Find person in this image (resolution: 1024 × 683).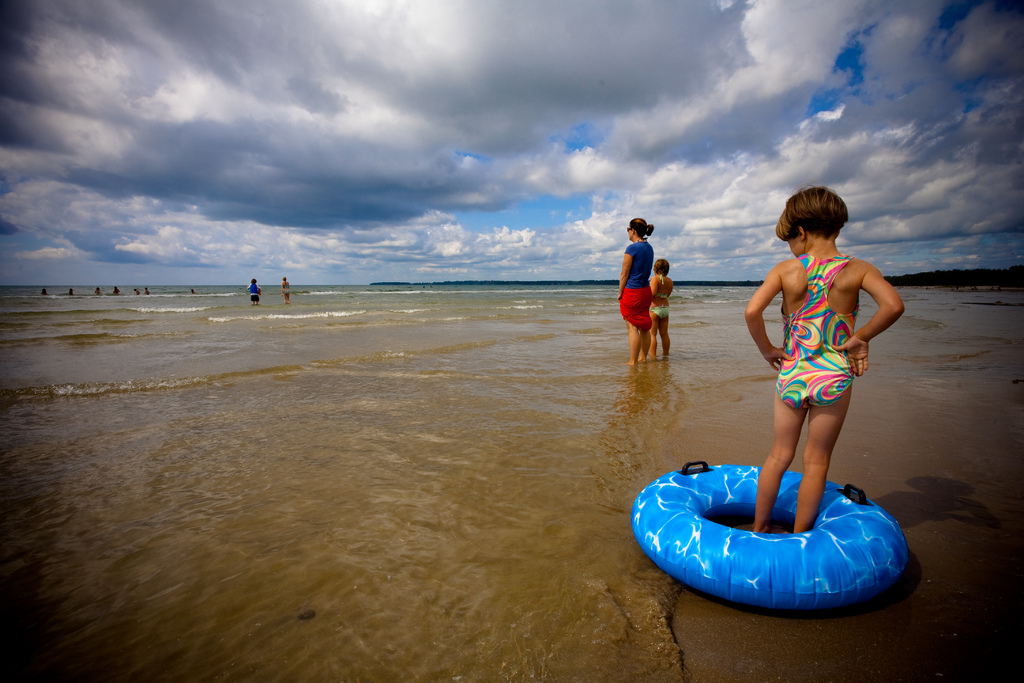
bbox=[189, 287, 195, 293].
